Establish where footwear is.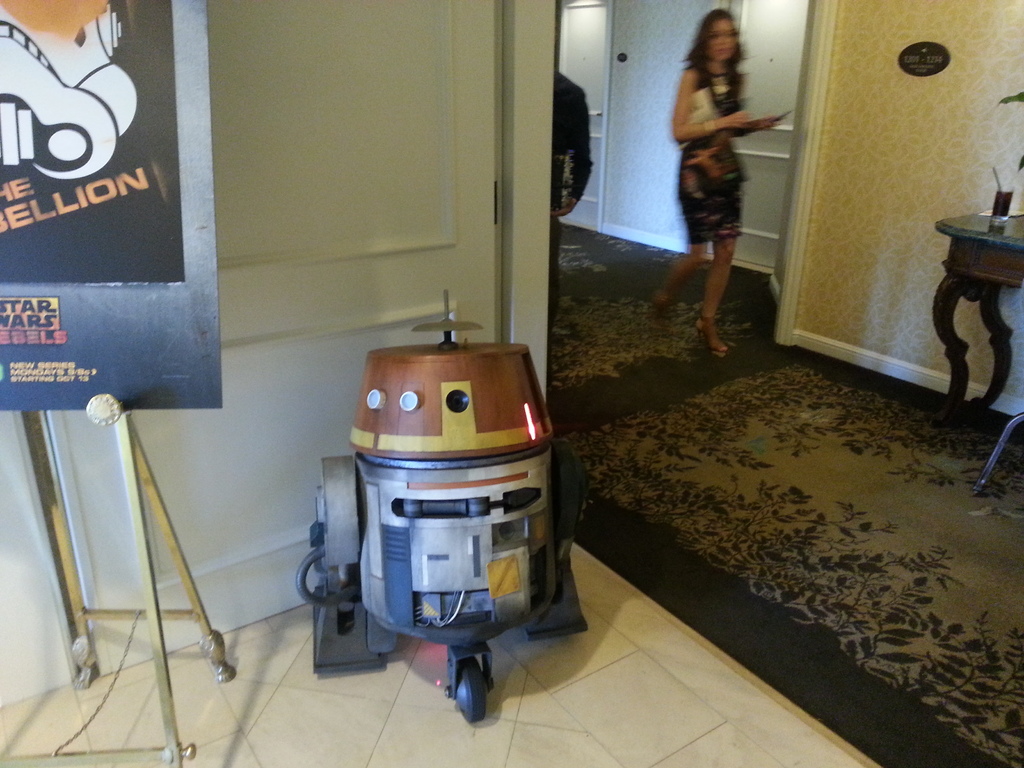
Established at bbox=(694, 312, 731, 356).
